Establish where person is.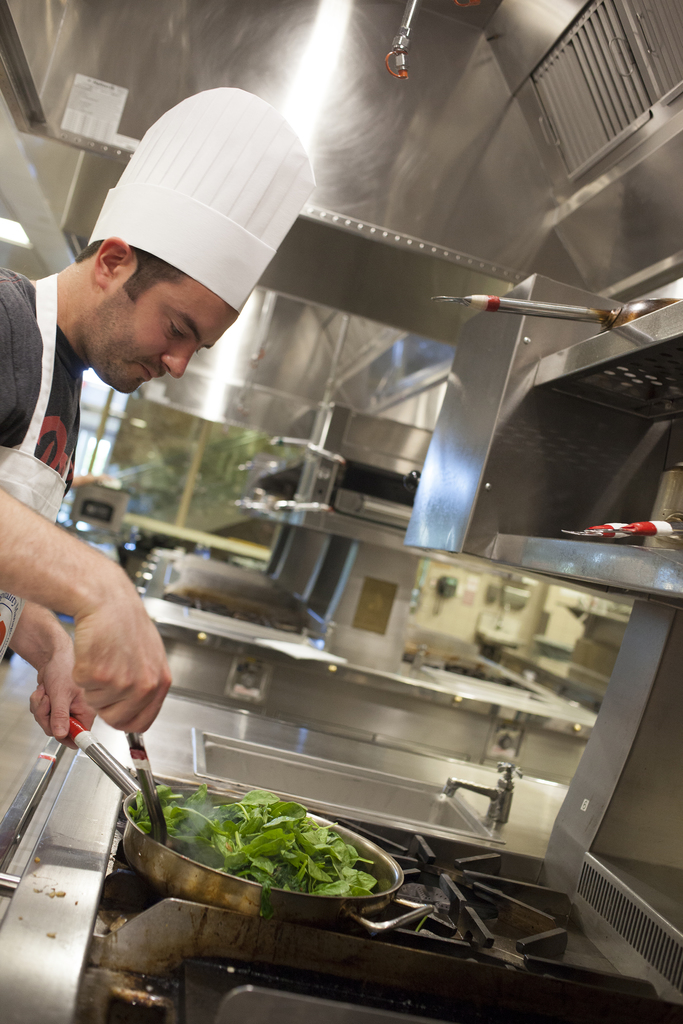
Established at left=0, top=86, right=298, bottom=980.
